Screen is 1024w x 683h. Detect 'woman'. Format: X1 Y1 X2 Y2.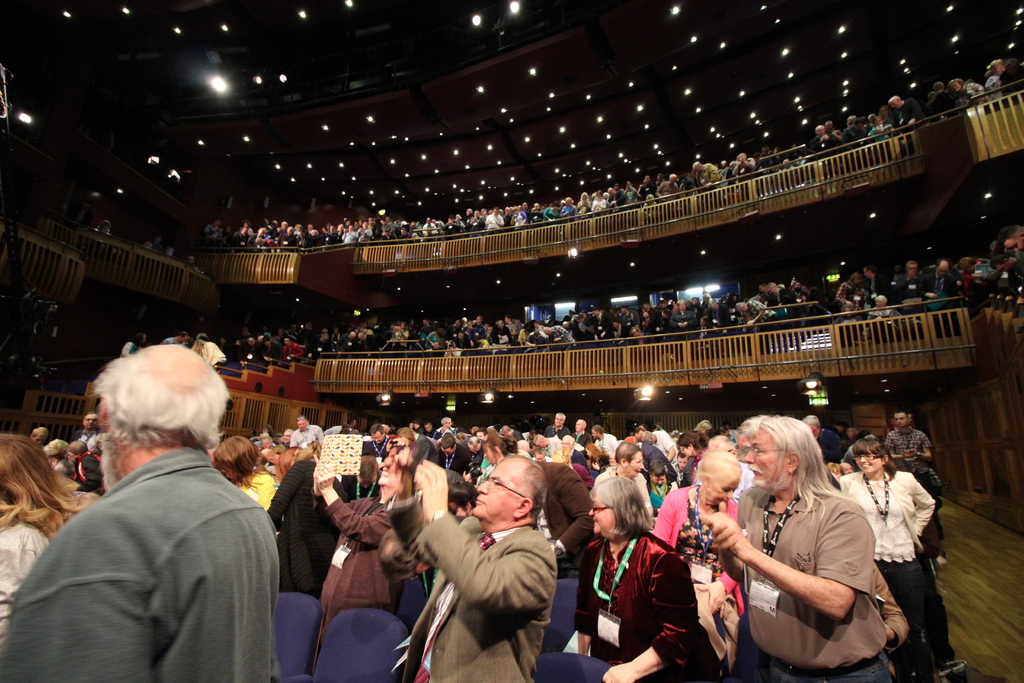
836 271 863 312.
